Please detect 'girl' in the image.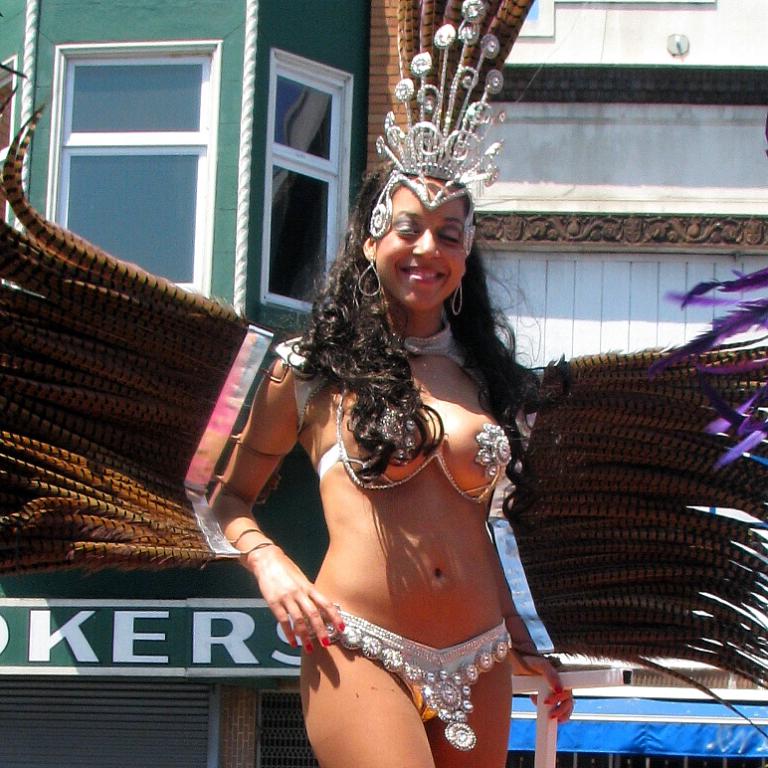
(205, 0, 579, 767).
